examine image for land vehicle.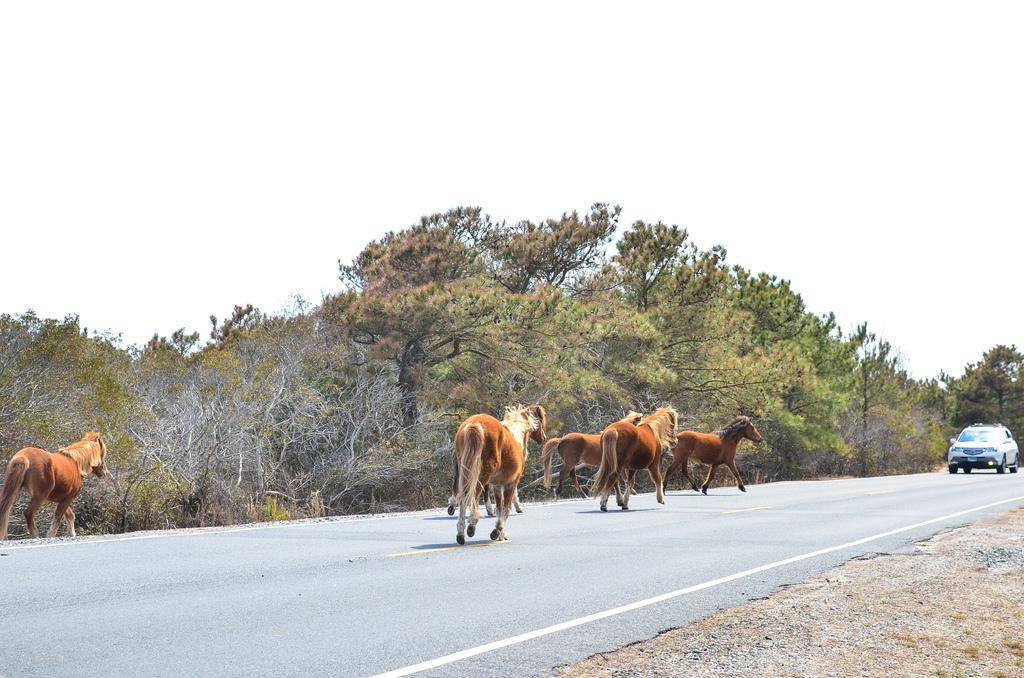
Examination result: detection(939, 425, 1014, 484).
